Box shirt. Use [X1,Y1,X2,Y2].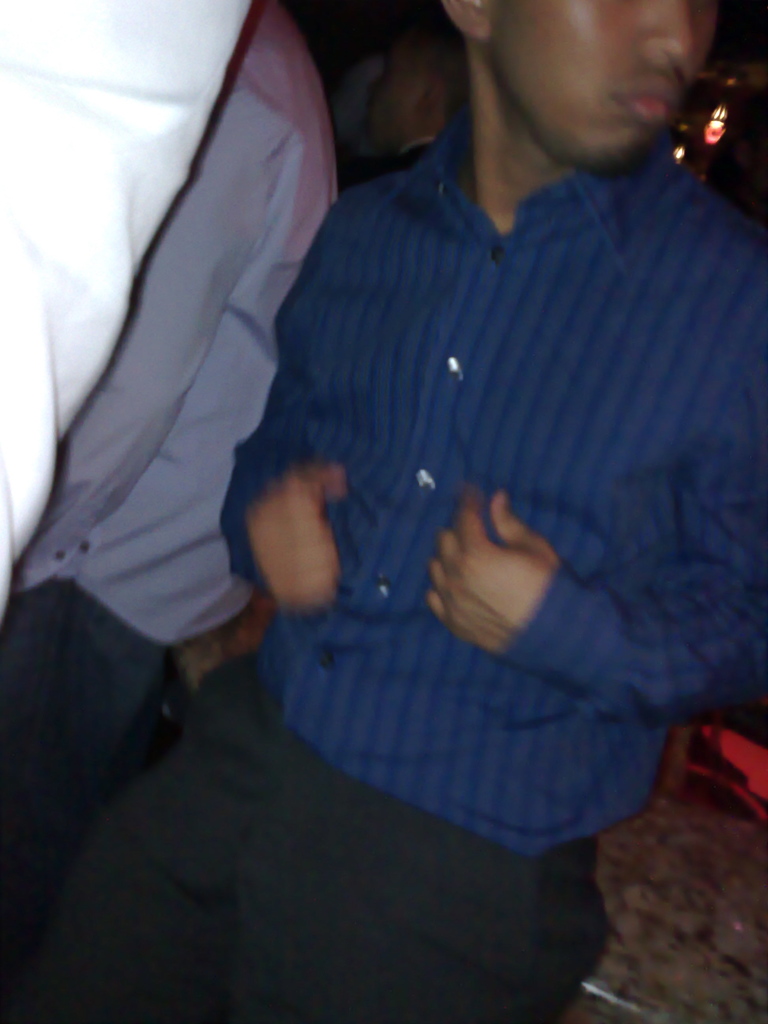
[9,3,341,652].
